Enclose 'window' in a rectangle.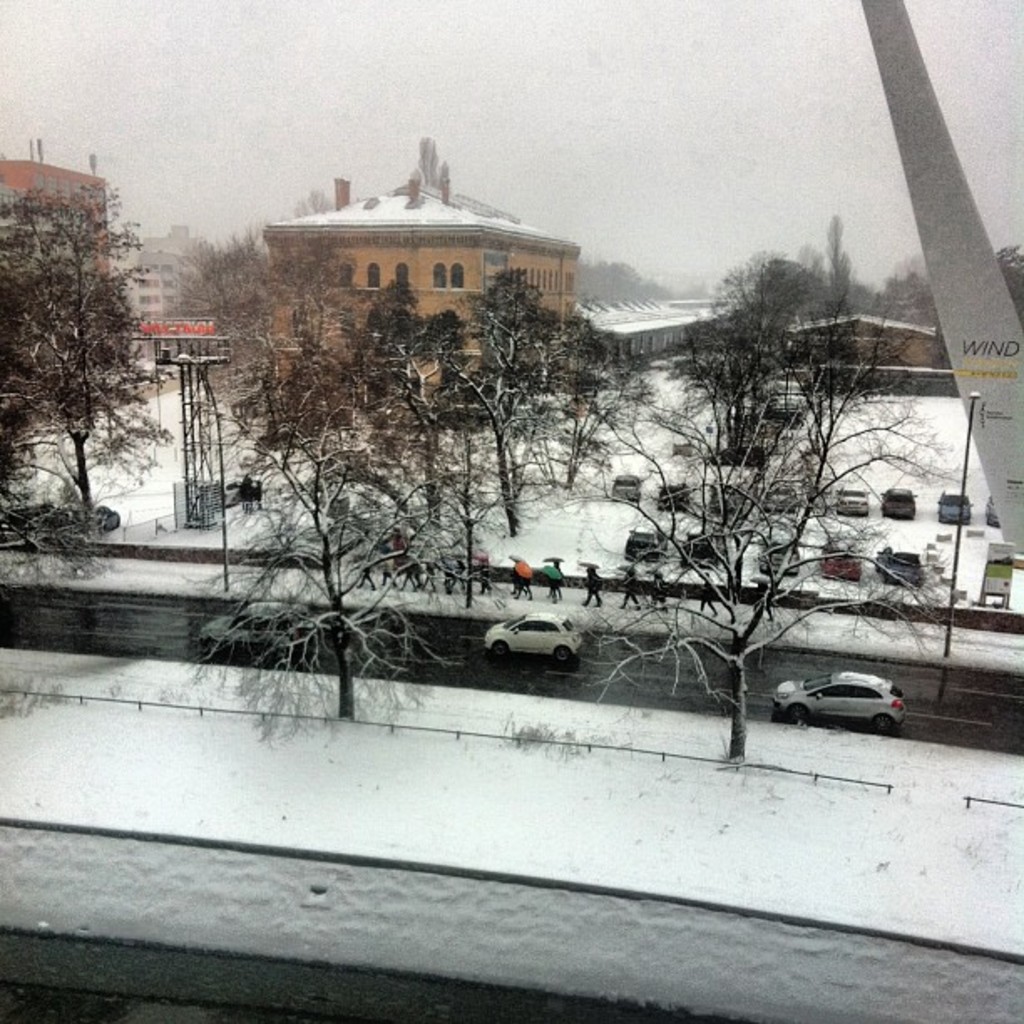
(514,621,557,631).
